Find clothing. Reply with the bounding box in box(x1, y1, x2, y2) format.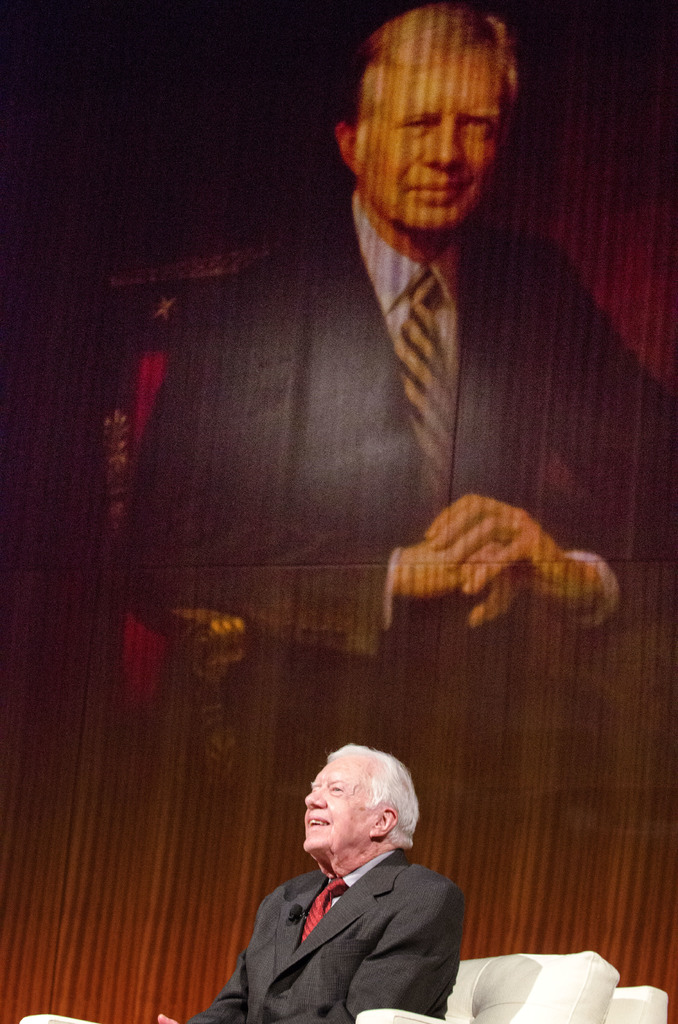
box(119, 180, 677, 700).
